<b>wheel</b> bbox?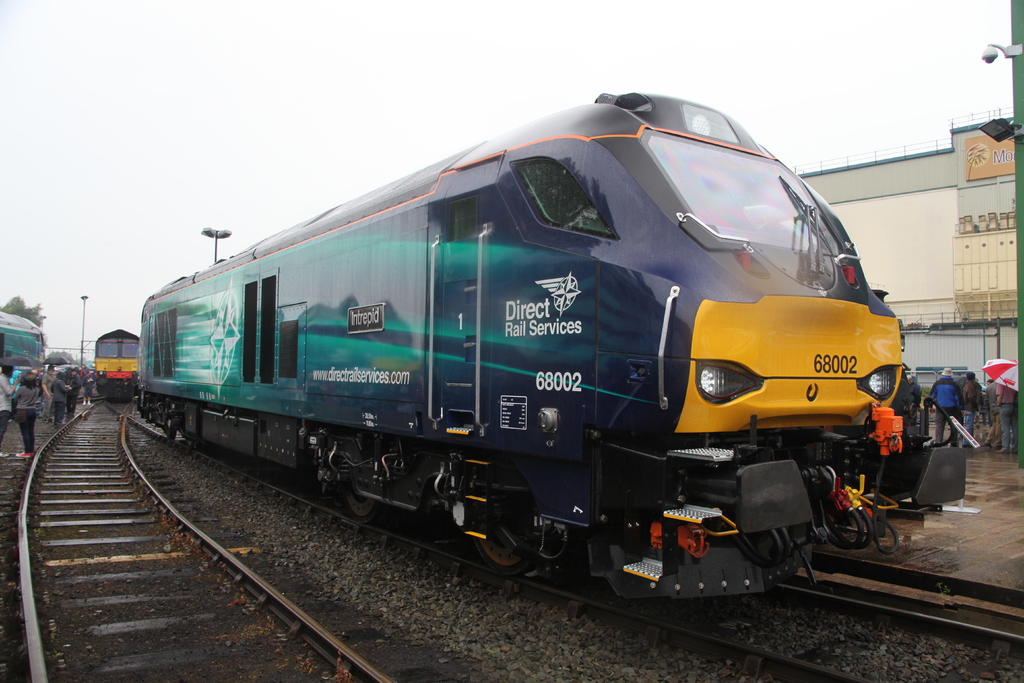
pyautogui.locateOnScreen(168, 422, 182, 436)
